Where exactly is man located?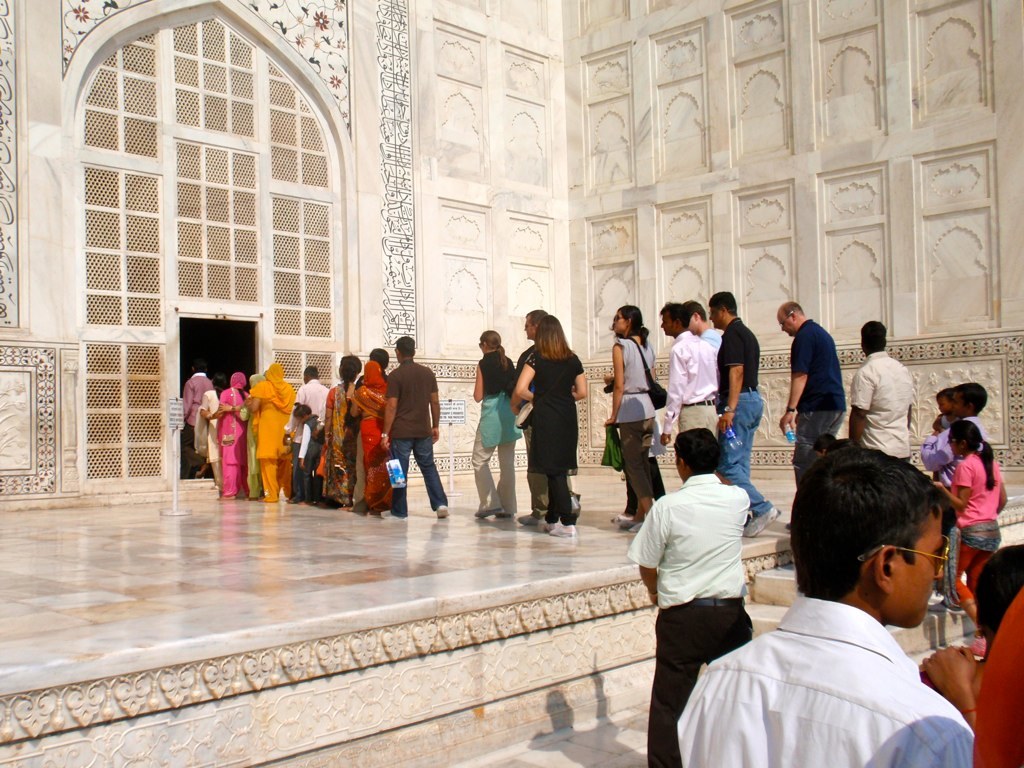
Its bounding box is [left=693, top=454, right=992, bottom=759].
